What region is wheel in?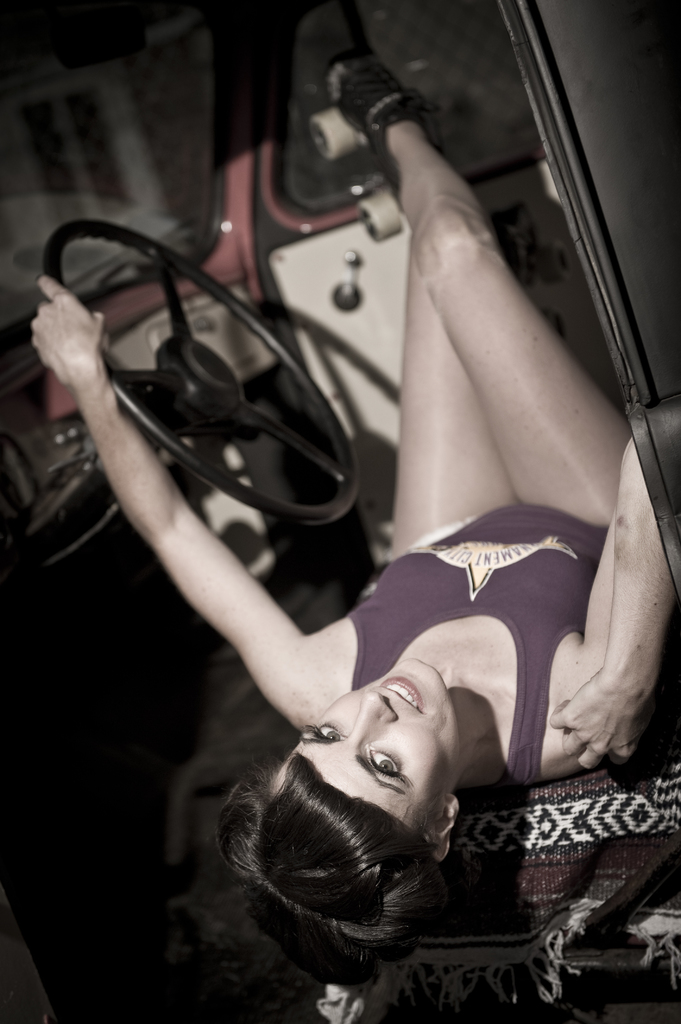
38:234:351:552.
